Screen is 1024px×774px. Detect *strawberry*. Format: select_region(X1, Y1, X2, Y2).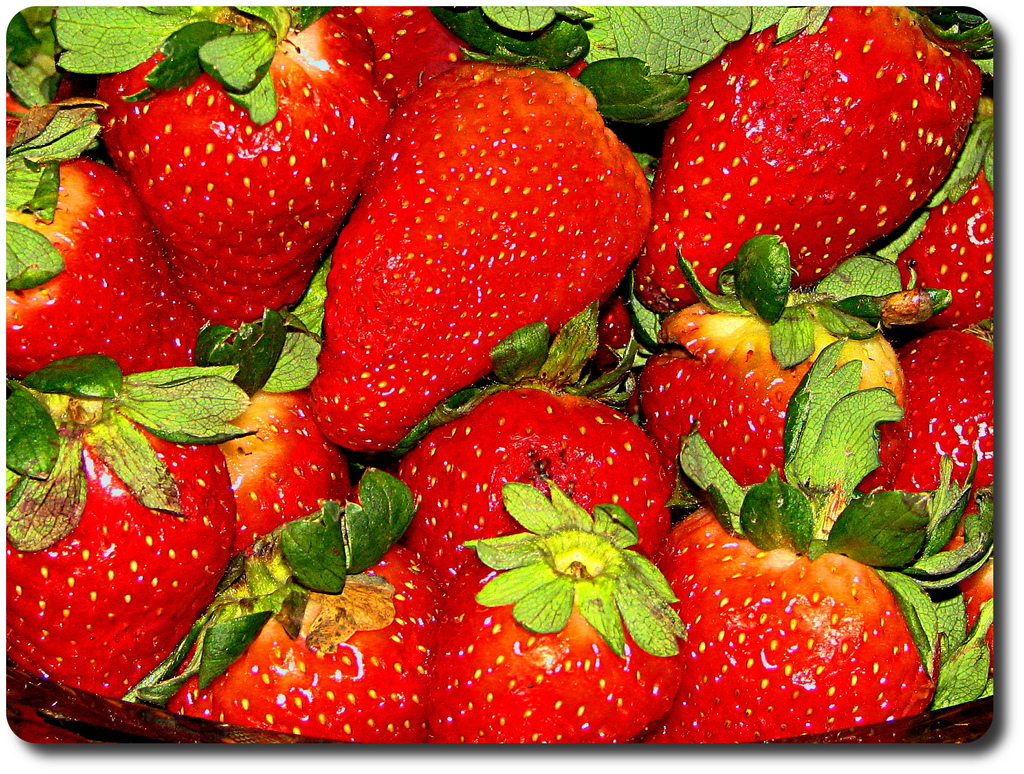
select_region(154, 463, 453, 744).
